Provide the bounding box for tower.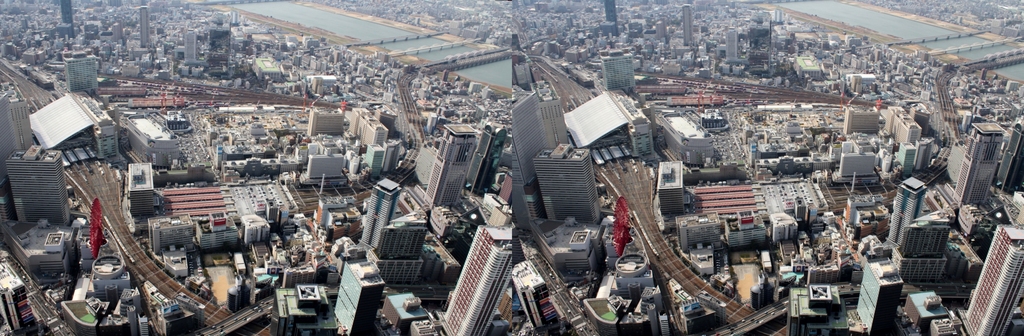
BBox(888, 174, 928, 248).
